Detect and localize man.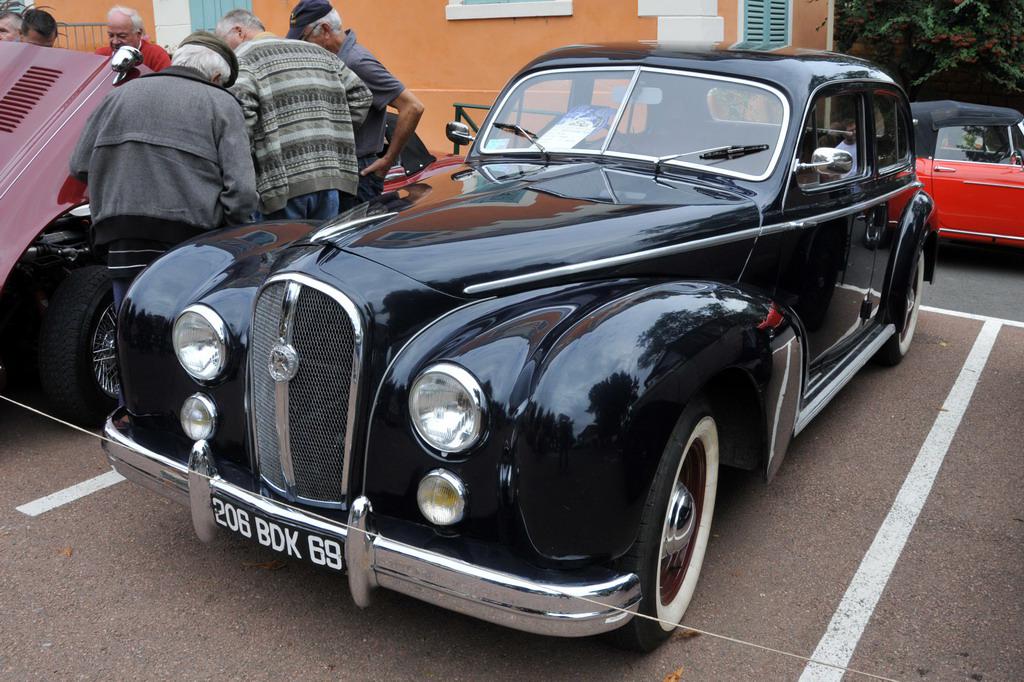
Localized at region(0, 7, 26, 43).
